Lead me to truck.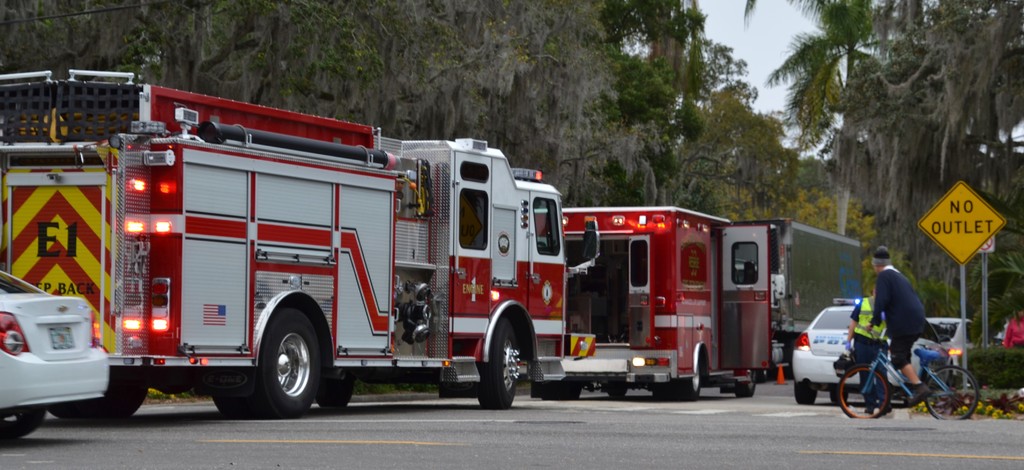
Lead to pyautogui.locateOnScreen(0, 73, 408, 418).
